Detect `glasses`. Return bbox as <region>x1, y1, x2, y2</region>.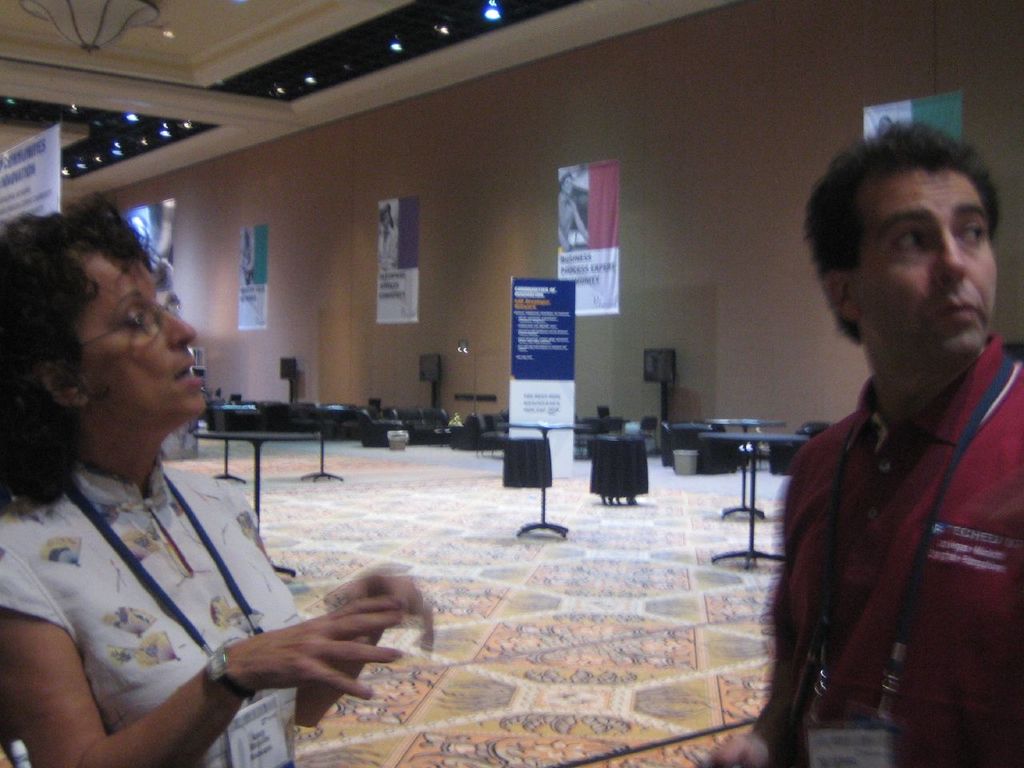
<region>56, 305, 195, 363</region>.
